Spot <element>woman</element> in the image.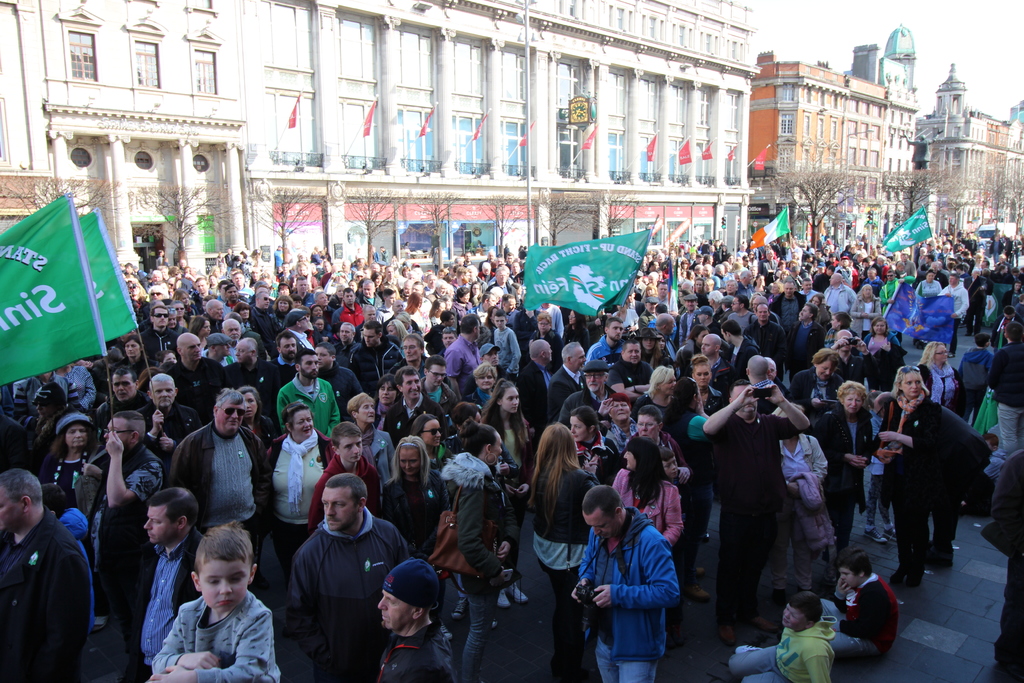
<element>woman</element> found at Rect(126, 262, 198, 302).
